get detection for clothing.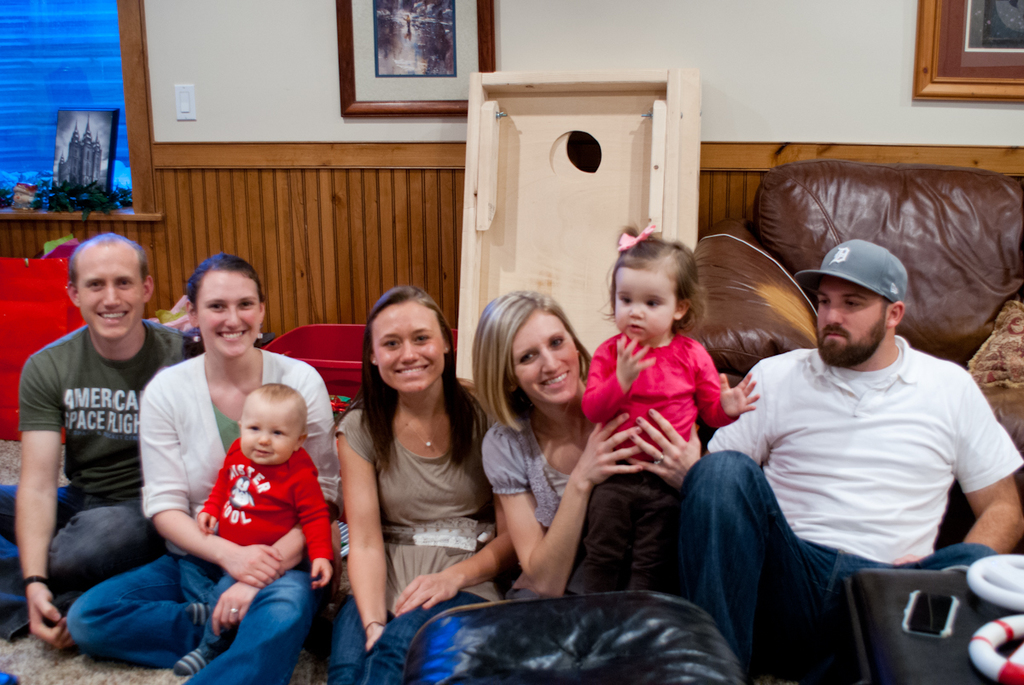
Detection: (2,322,198,644).
